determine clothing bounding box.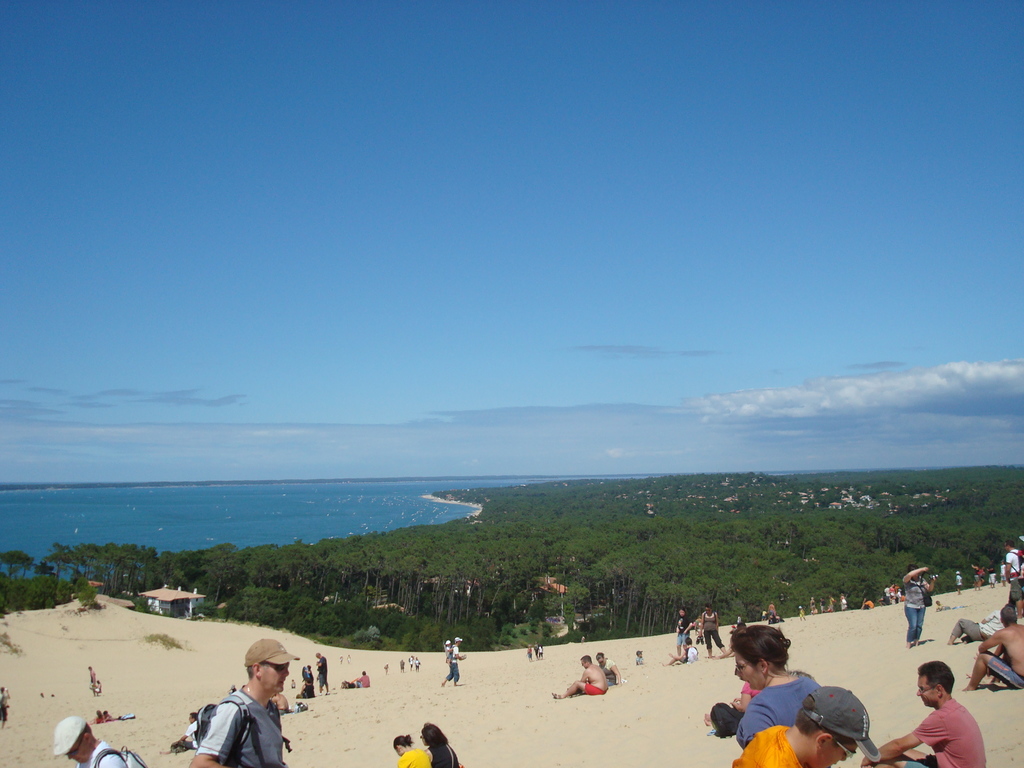
Determined: <bbox>0, 692, 7, 723</bbox>.
